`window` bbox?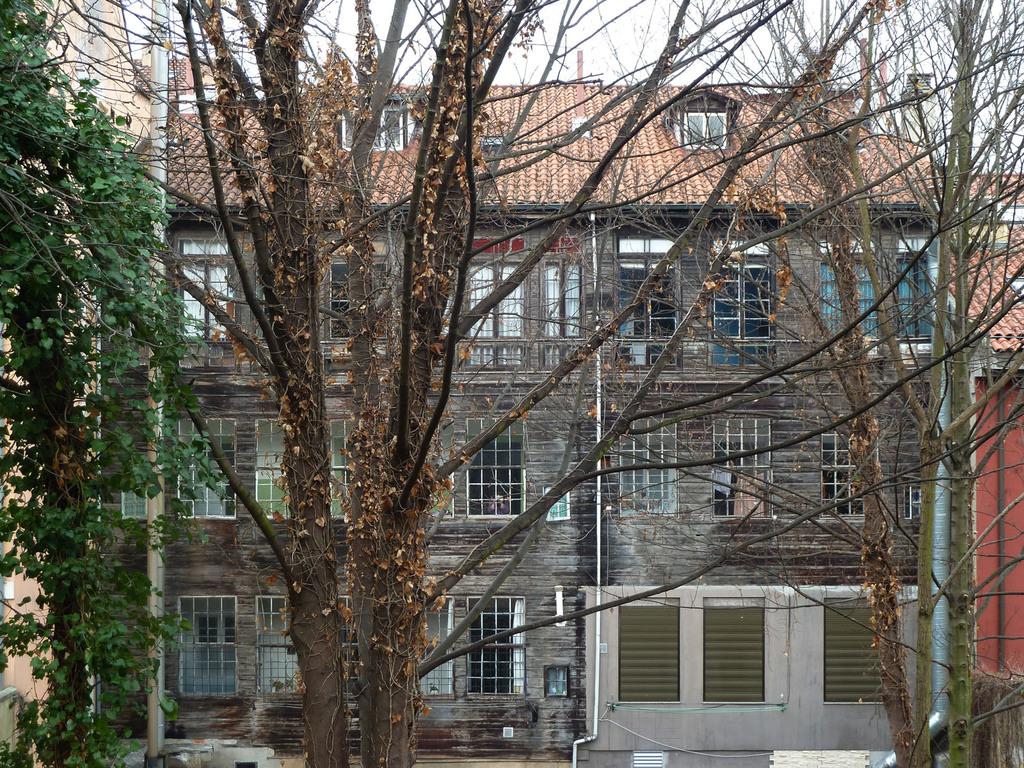
l=464, t=599, r=524, b=685
